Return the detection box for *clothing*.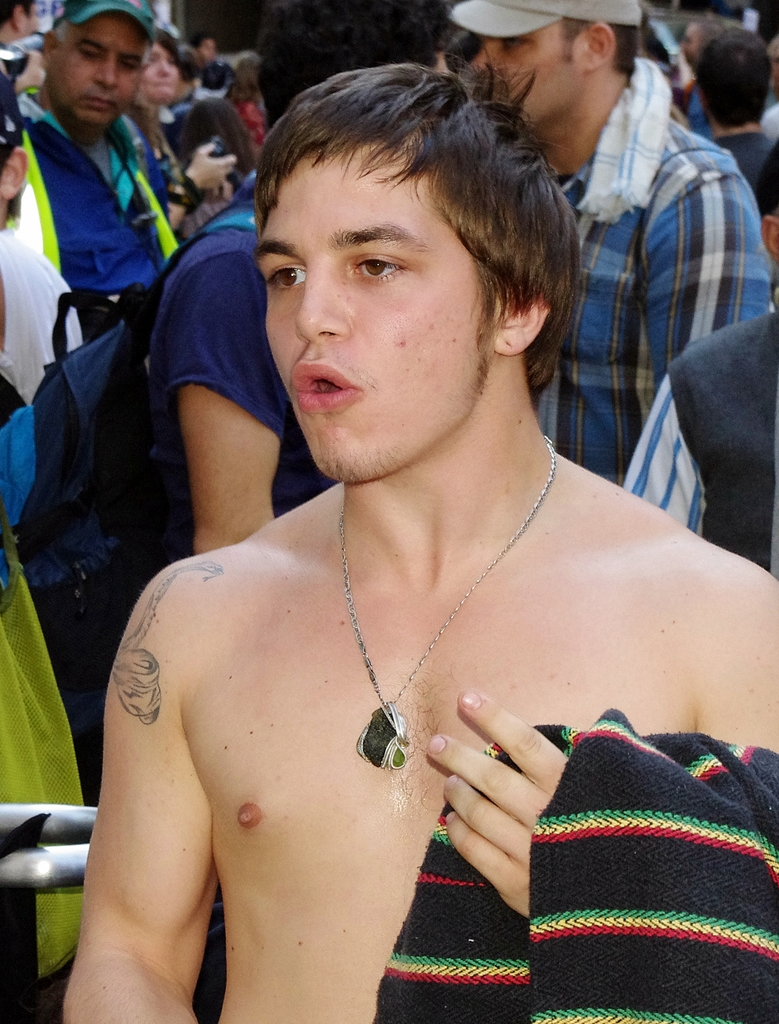
2,80,210,371.
